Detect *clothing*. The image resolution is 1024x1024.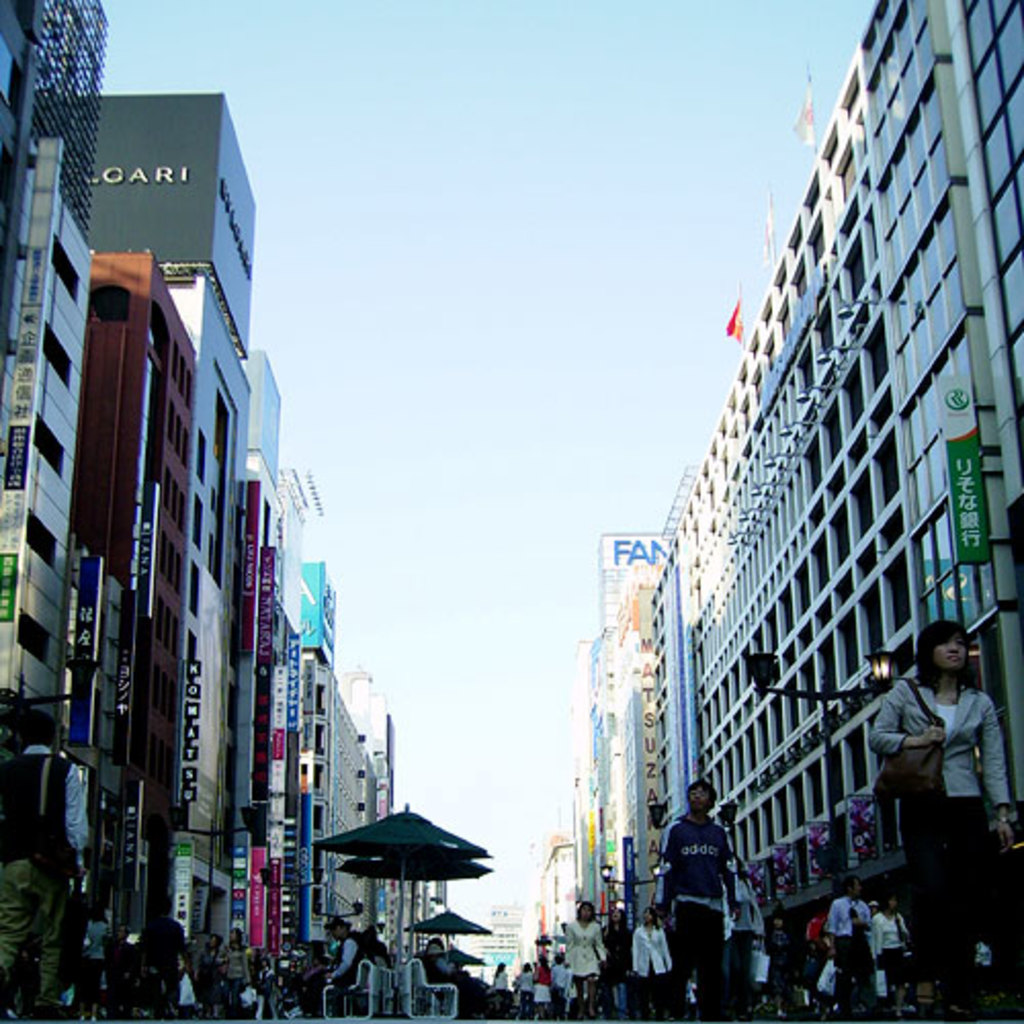
651 817 737 1022.
